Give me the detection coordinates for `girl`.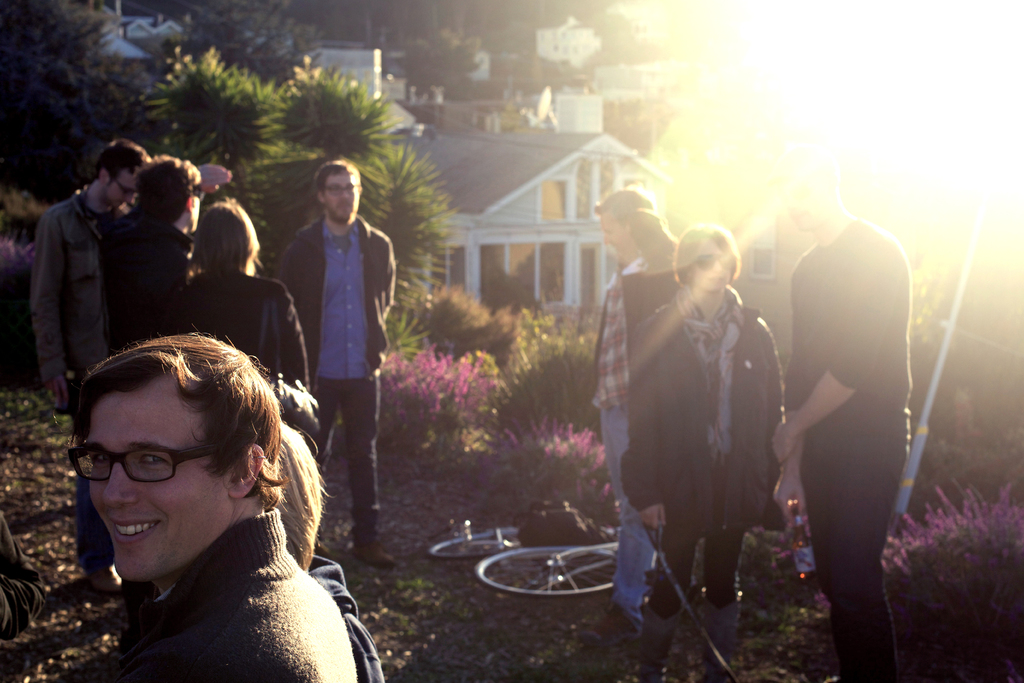
box=[273, 401, 391, 682].
